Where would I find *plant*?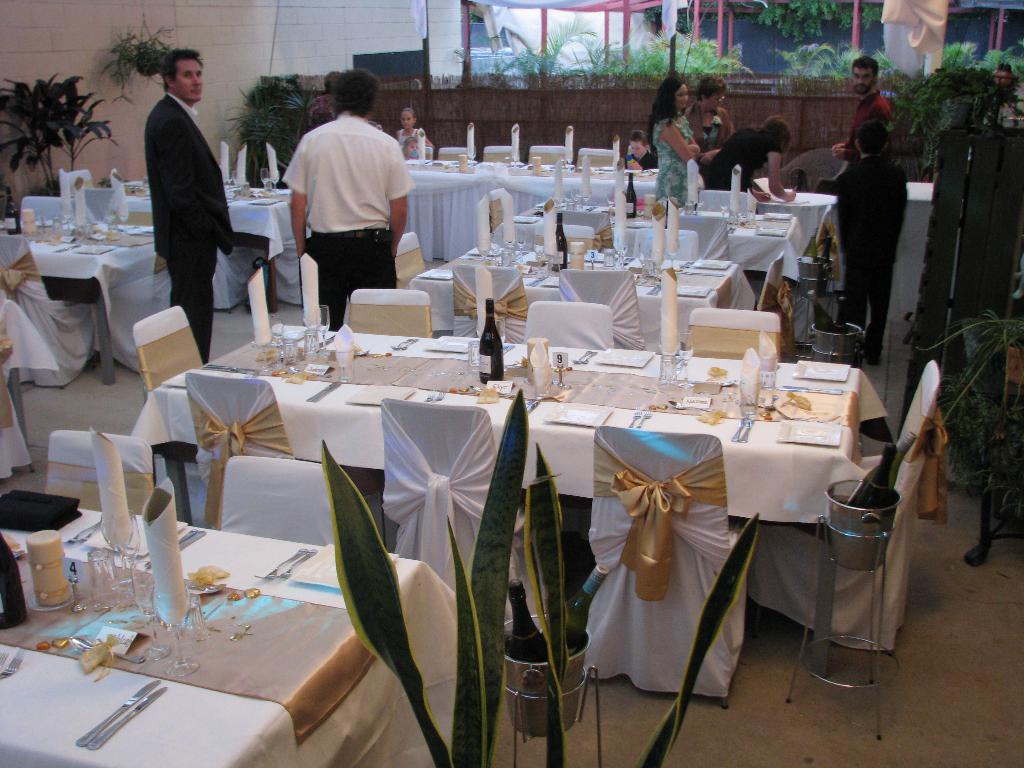
At <region>942, 31, 1023, 90</region>.
